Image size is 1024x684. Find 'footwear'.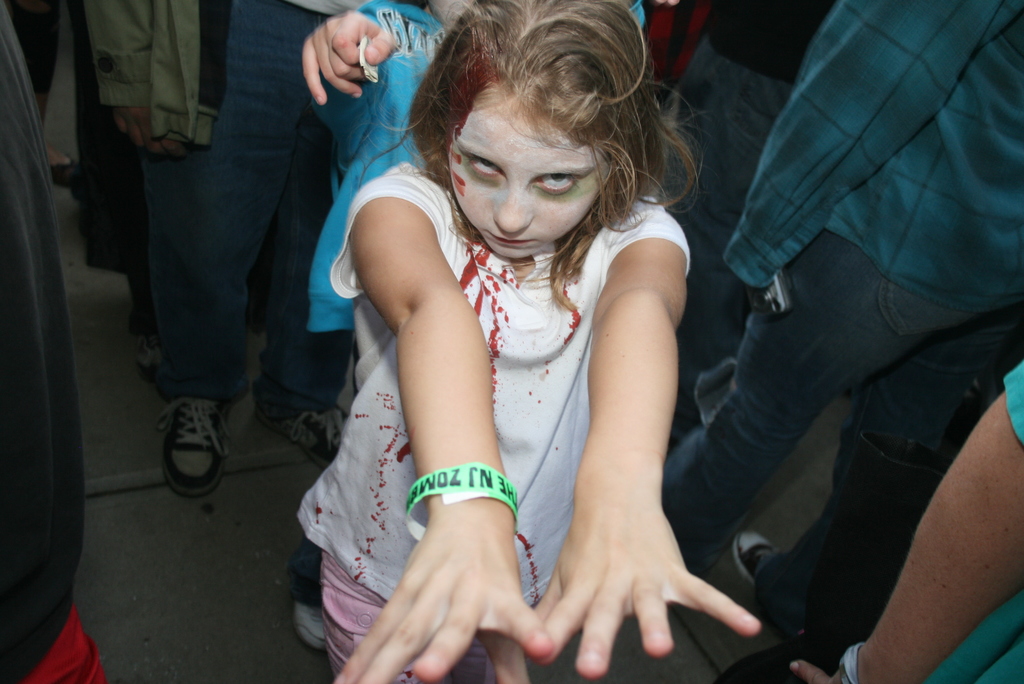
locate(49, 147, 73, 187).
